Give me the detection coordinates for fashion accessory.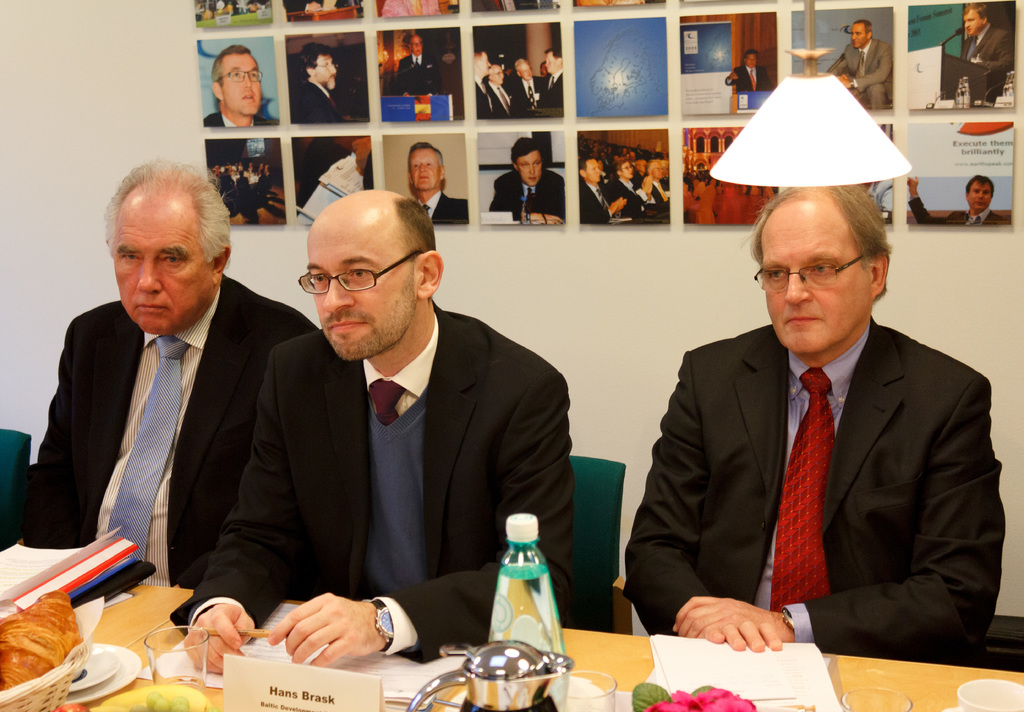
crop(581, 185, 618, 225).
